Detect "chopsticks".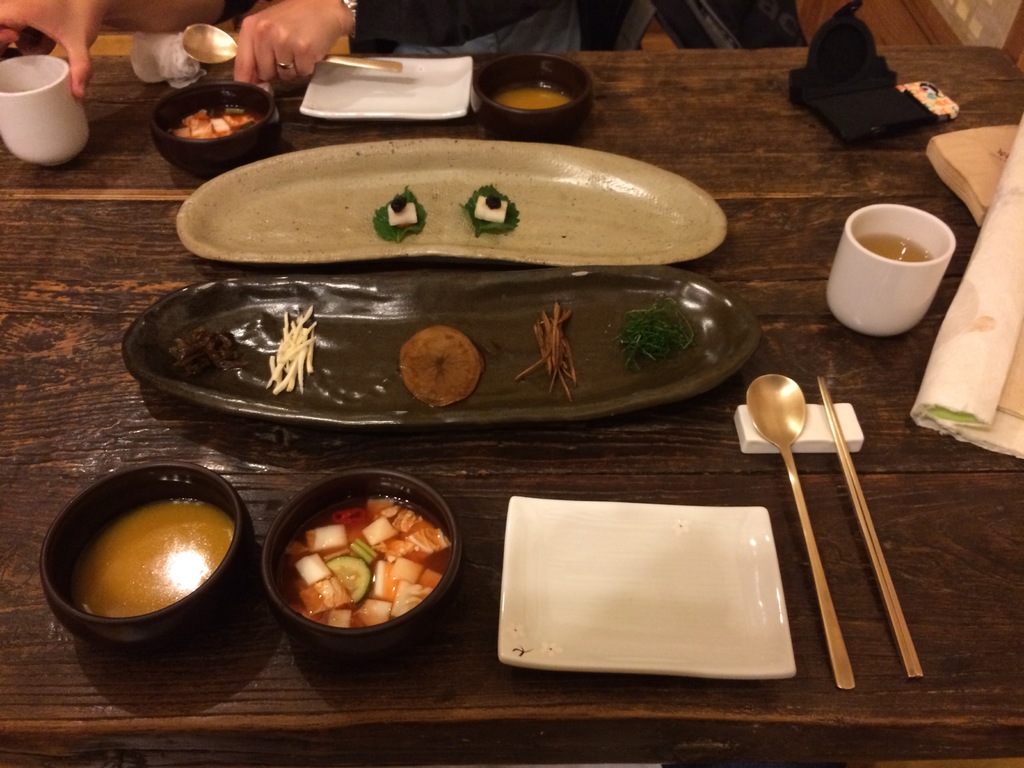
Detected at BBox(819, 375, 921, 676).
